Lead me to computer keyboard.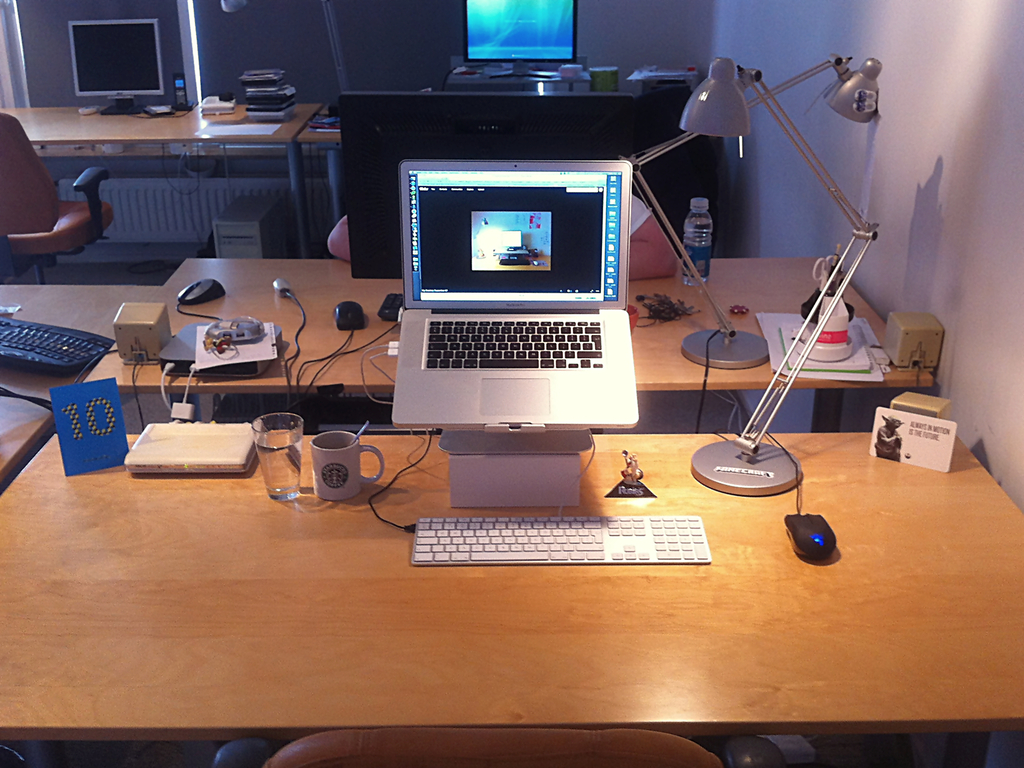
Lead to select_region(426, 316, 603, 369).
